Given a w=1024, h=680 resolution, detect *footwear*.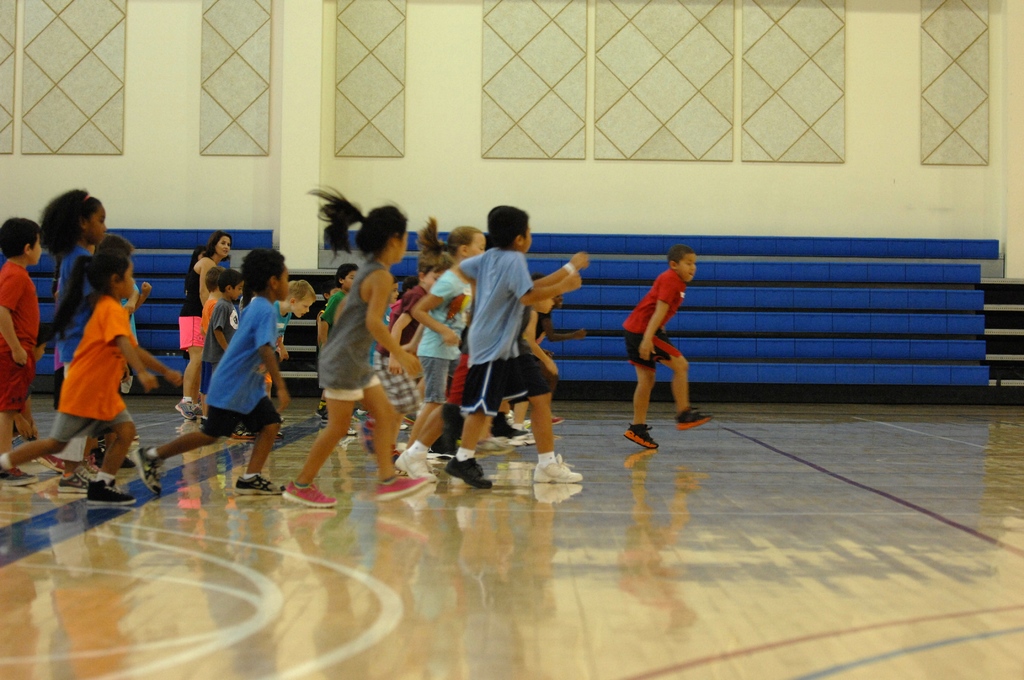
bbox=[621, 421, 659, 444].
